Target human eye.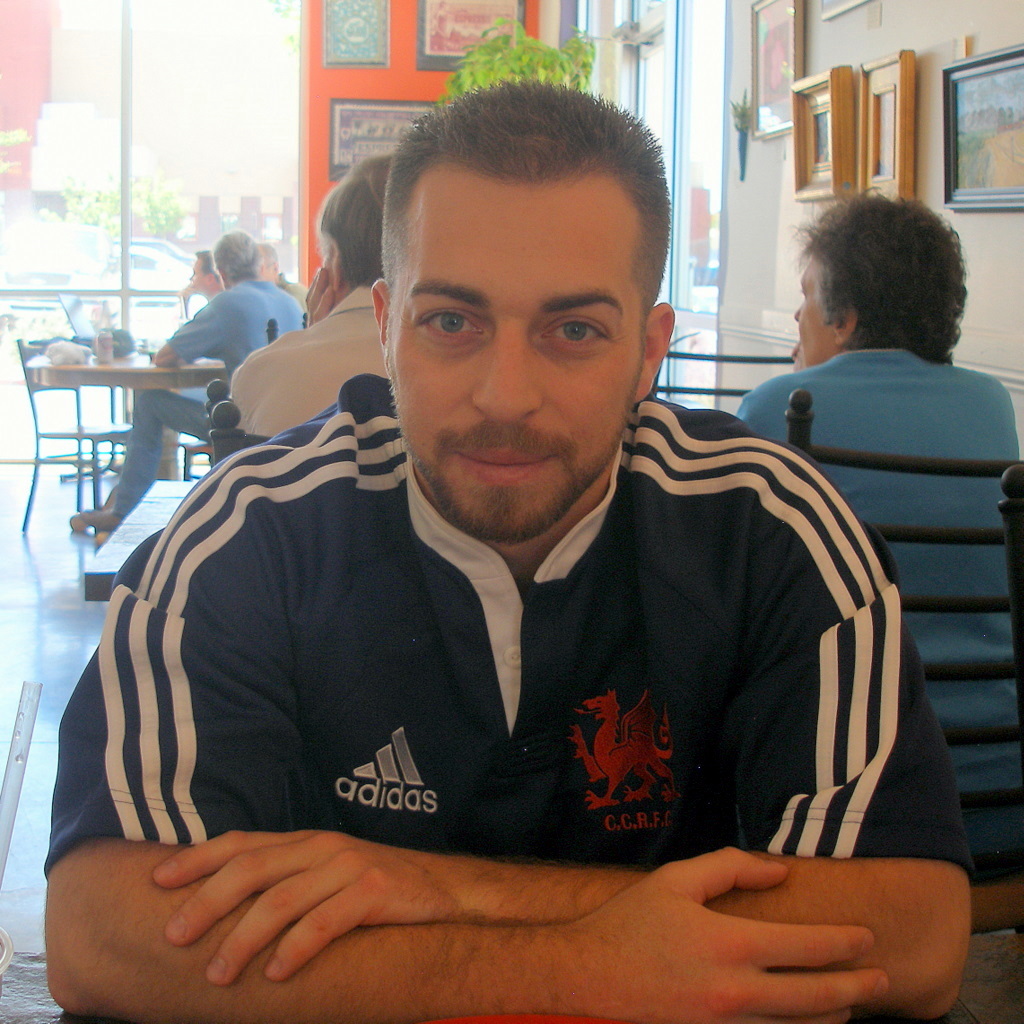
Target region: <region>535, 313, 613, 356</region>.
